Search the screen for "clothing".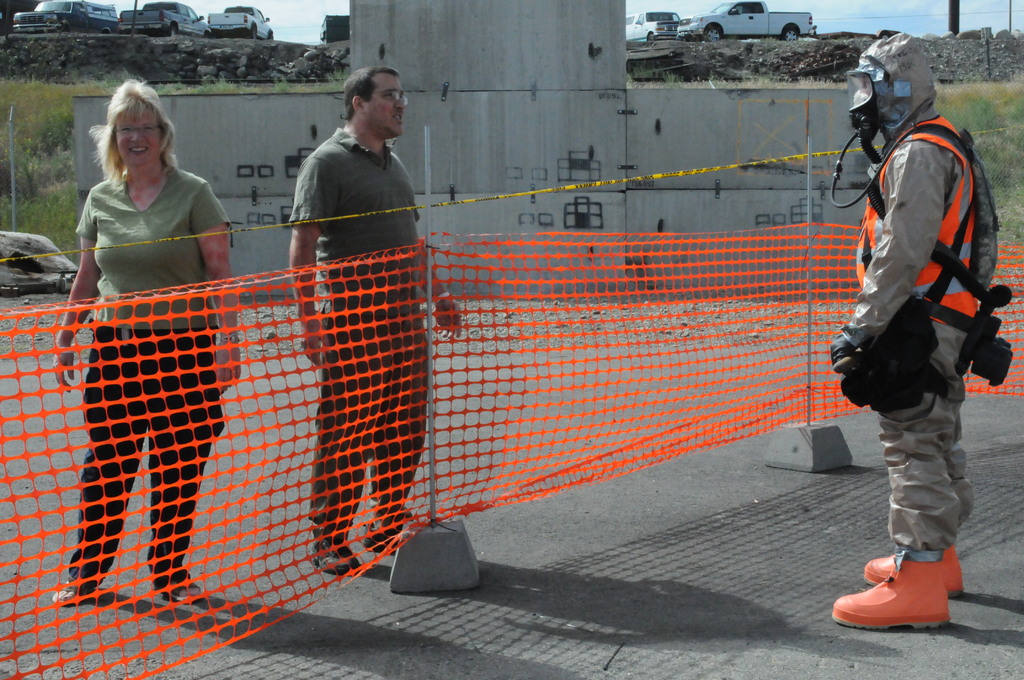
Found at [left=845, top=34, right=977, bottom=549].
